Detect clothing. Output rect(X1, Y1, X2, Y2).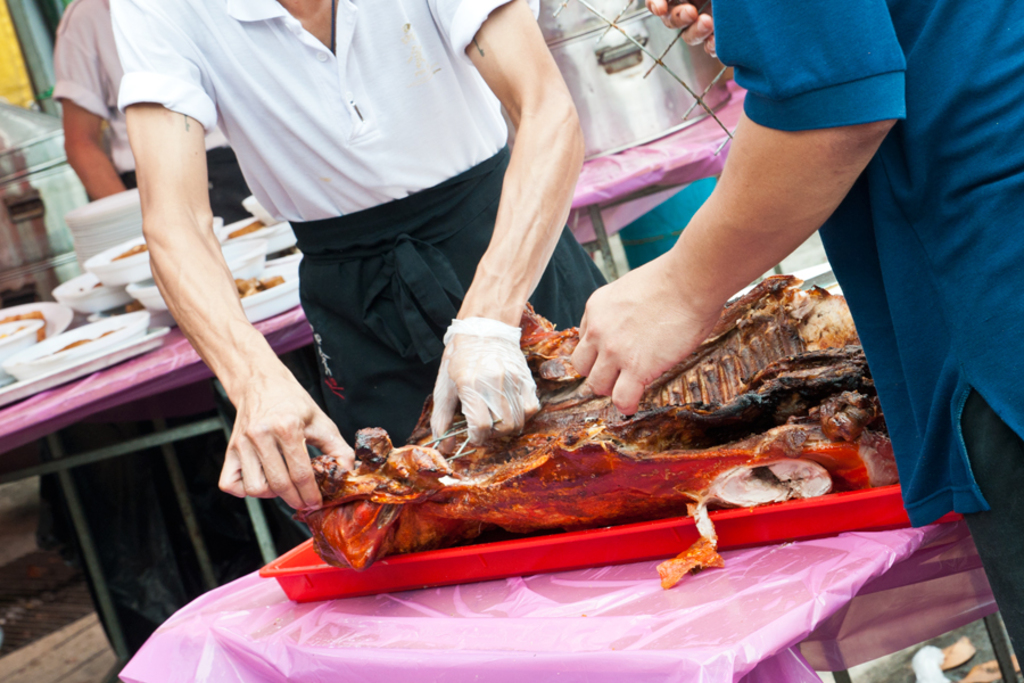
rect(717, 0, 1023, 682).
